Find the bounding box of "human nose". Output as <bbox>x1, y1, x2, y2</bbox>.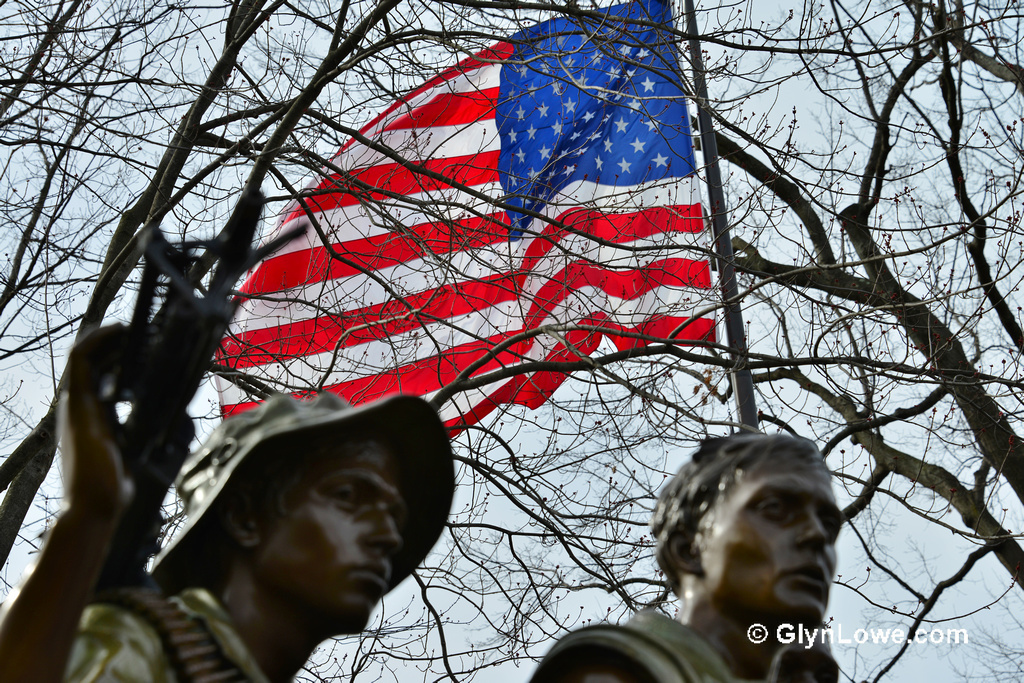
<bbox>793, 516, 830, 554</bbox>.
